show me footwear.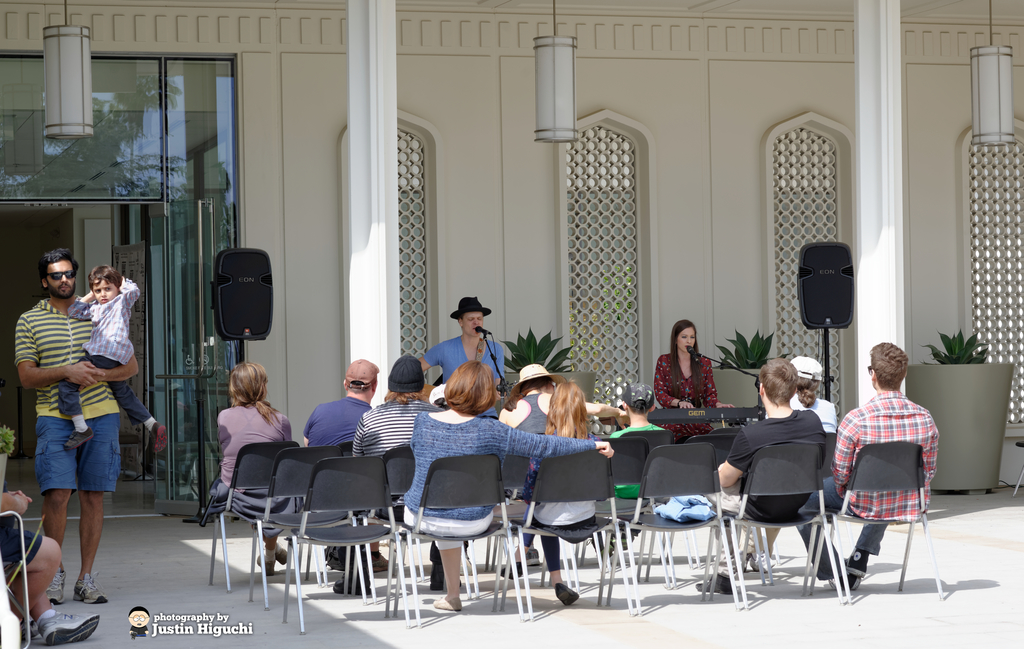
footwear is here: <bbox>697, 573, 733, 596</bbox>.
